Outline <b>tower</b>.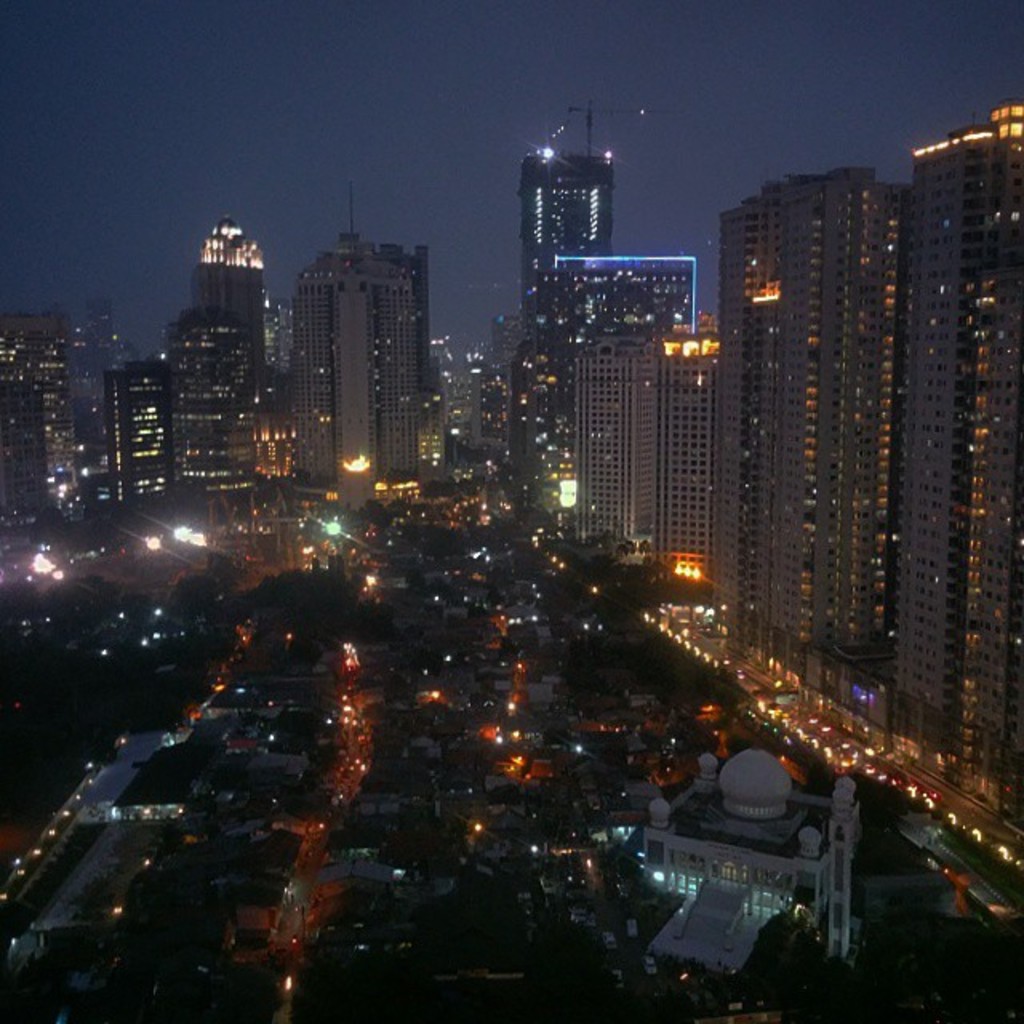
Outline: (x1=707, y1=158, x2=888, y2=704).
